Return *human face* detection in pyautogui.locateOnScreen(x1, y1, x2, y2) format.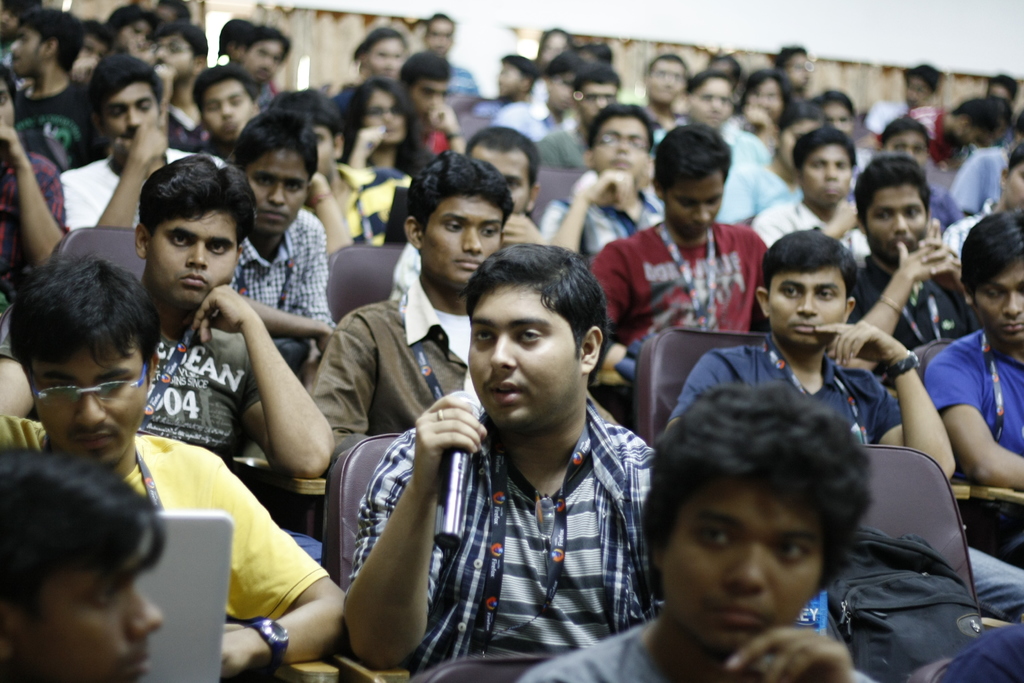
pyautogui.locateOnScreen(558, 74, 582, 122).
